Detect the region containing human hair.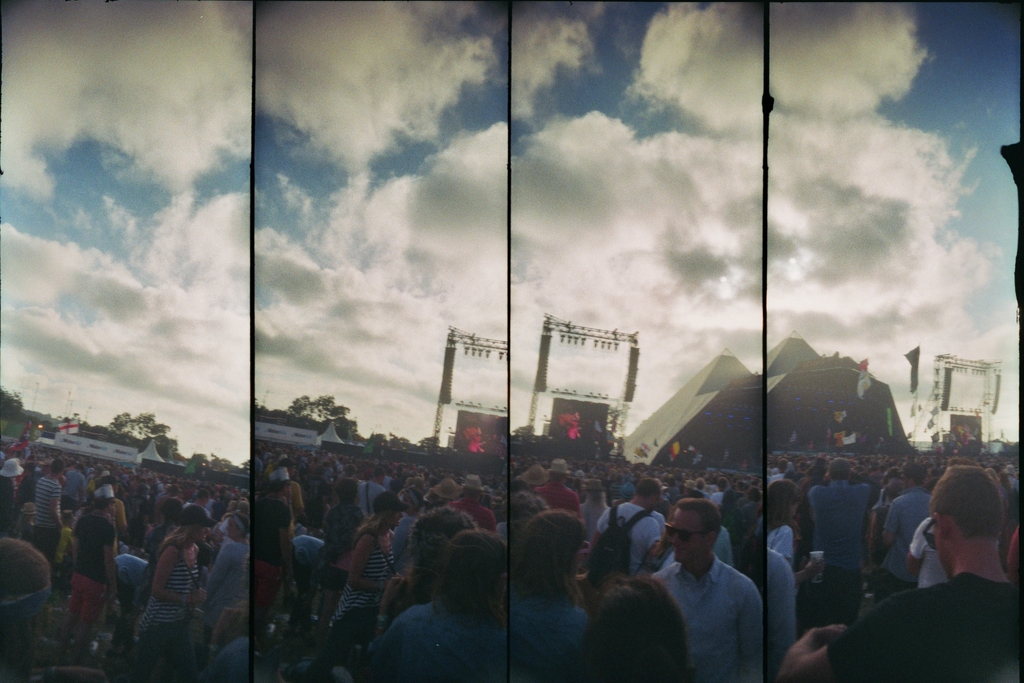
154 522 205 560.
